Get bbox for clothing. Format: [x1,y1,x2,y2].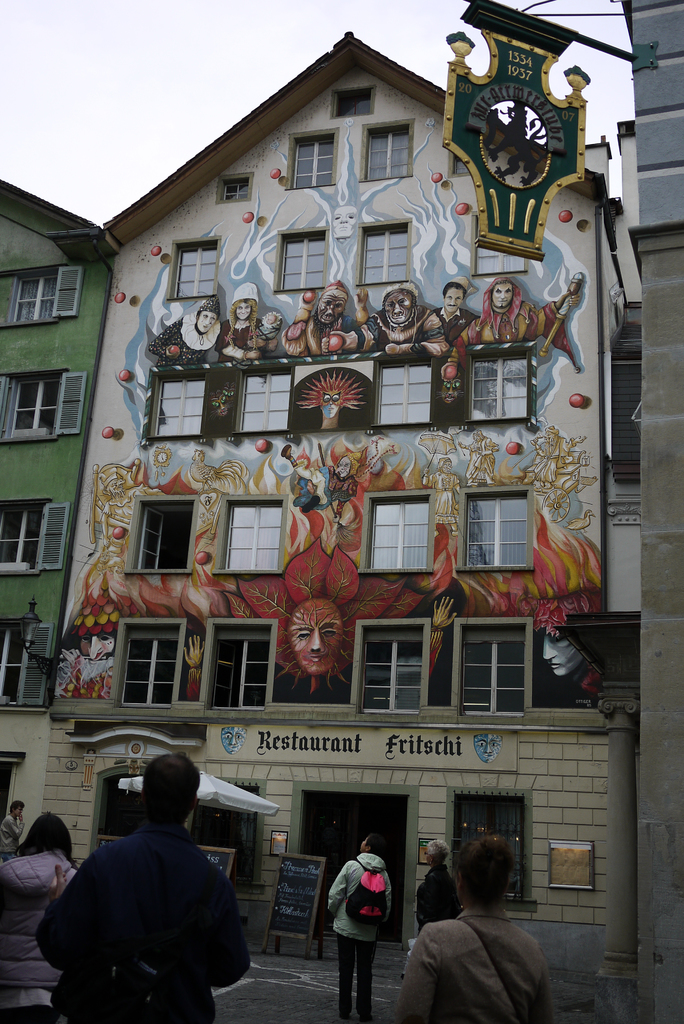
[54,657,110,698].
